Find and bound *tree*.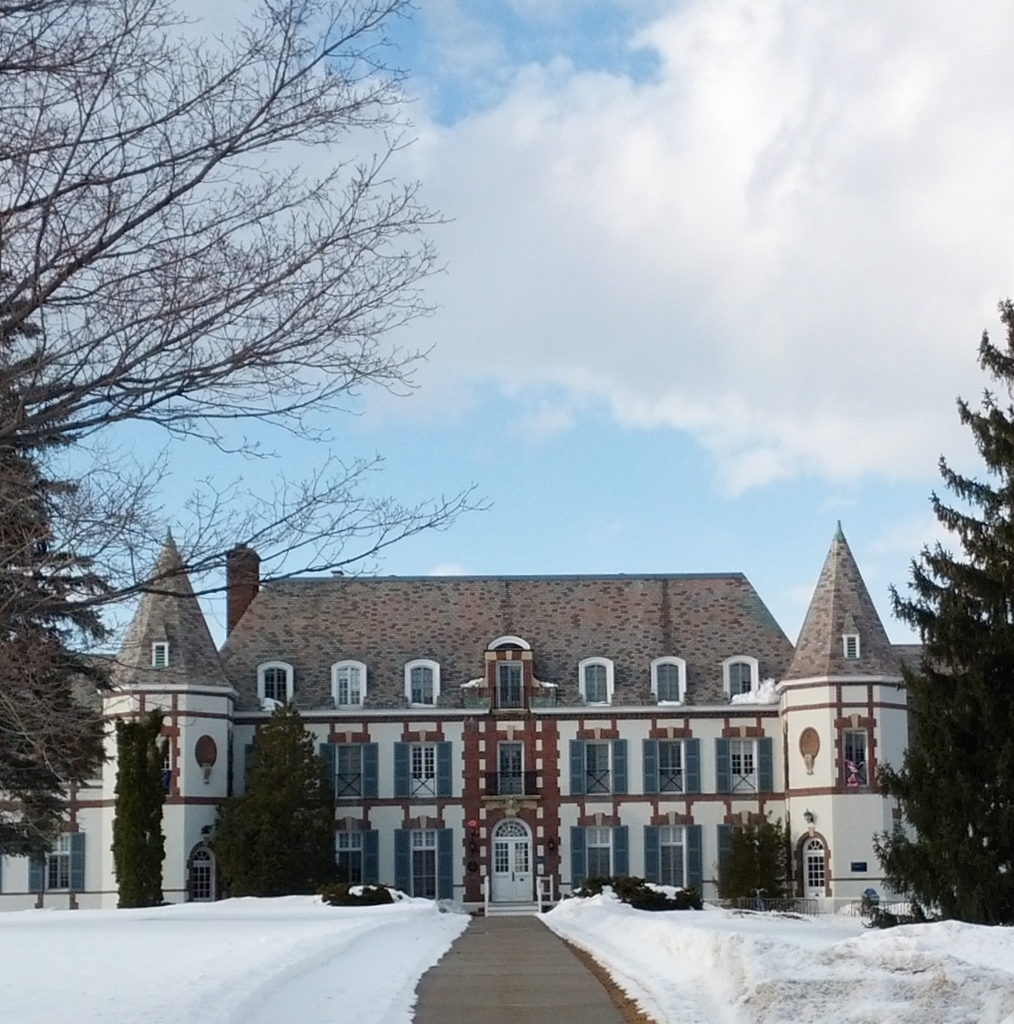
Bound: (212,712,335,882).
